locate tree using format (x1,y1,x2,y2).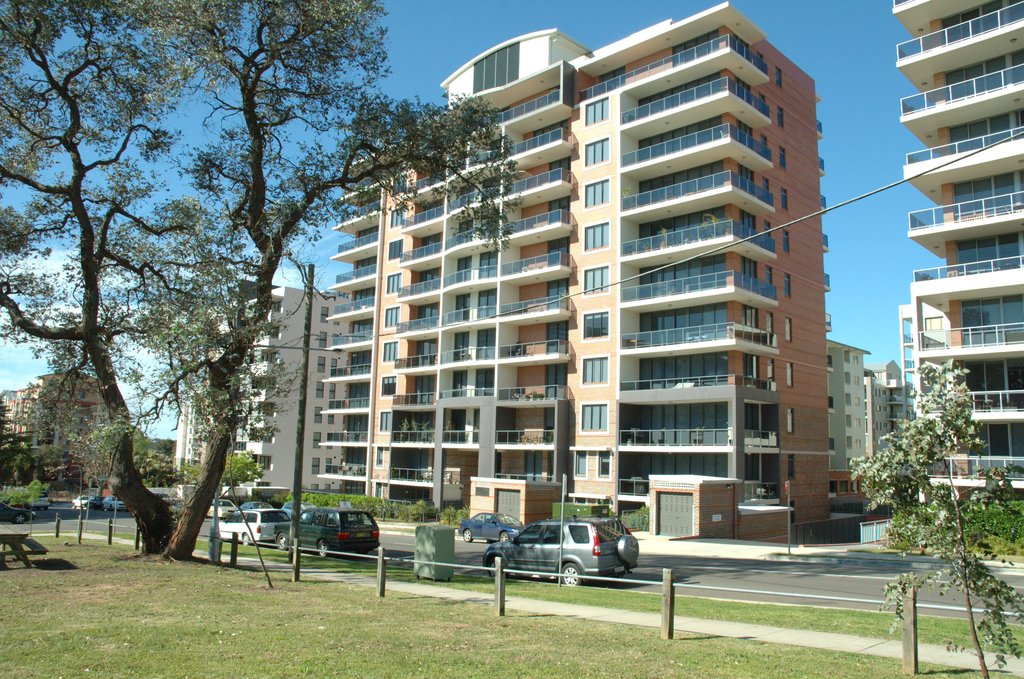
(851,361,1016,678).
